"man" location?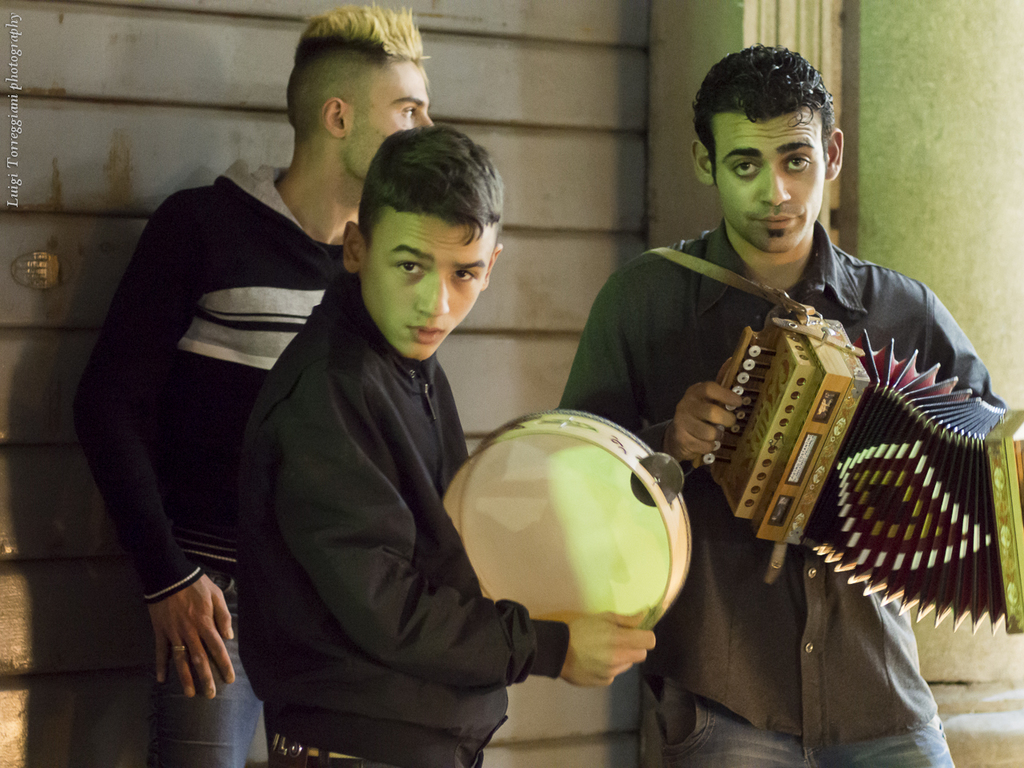
70,0,441,767
